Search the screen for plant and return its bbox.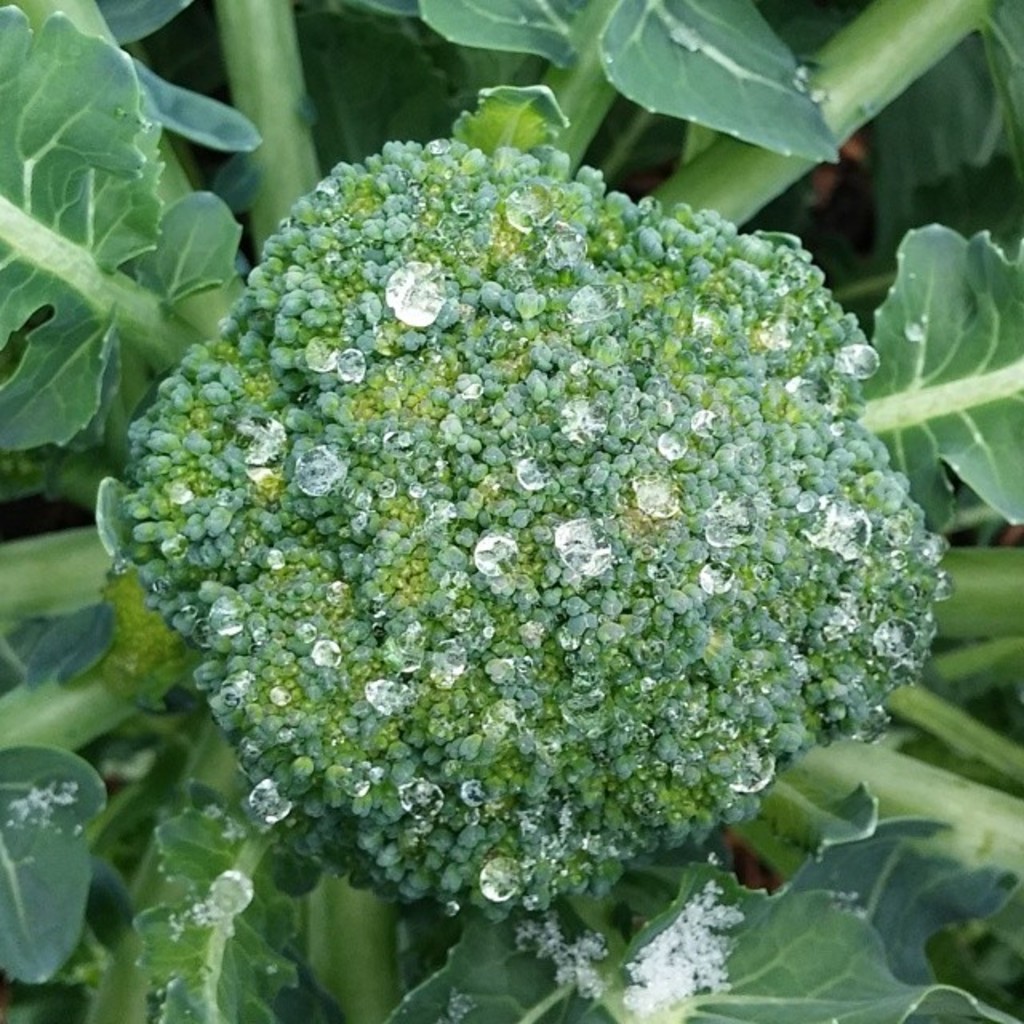
Found: detection(11, 85, 1022, 1022).
